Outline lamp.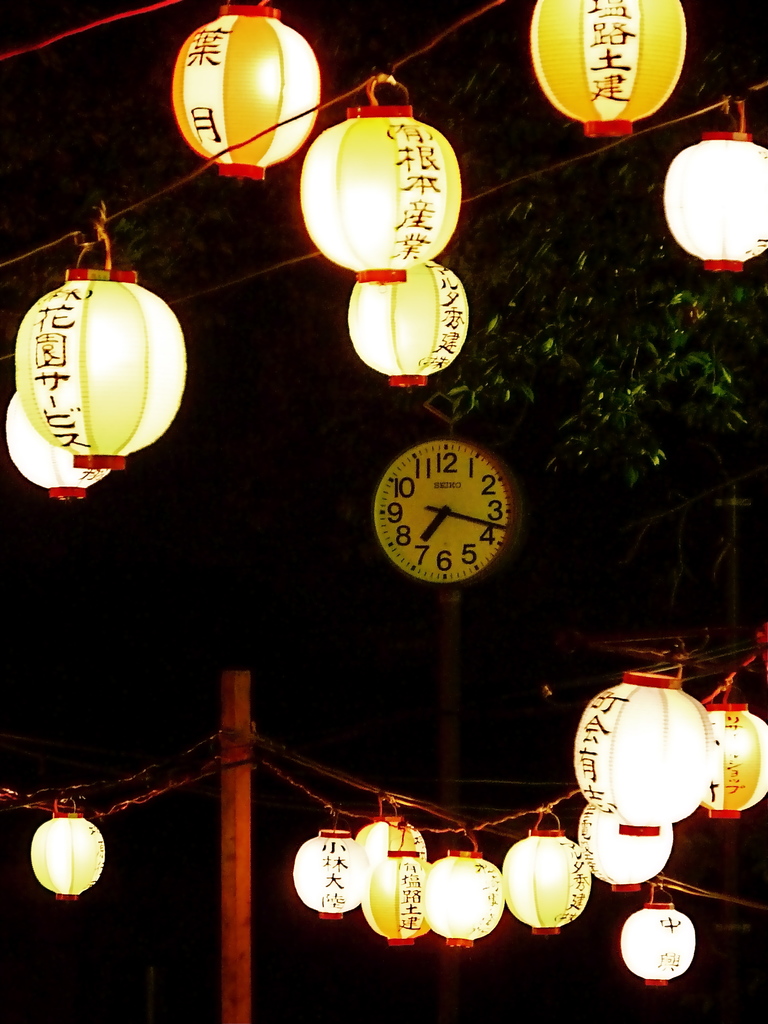
Outline: 170,0,320,180.
